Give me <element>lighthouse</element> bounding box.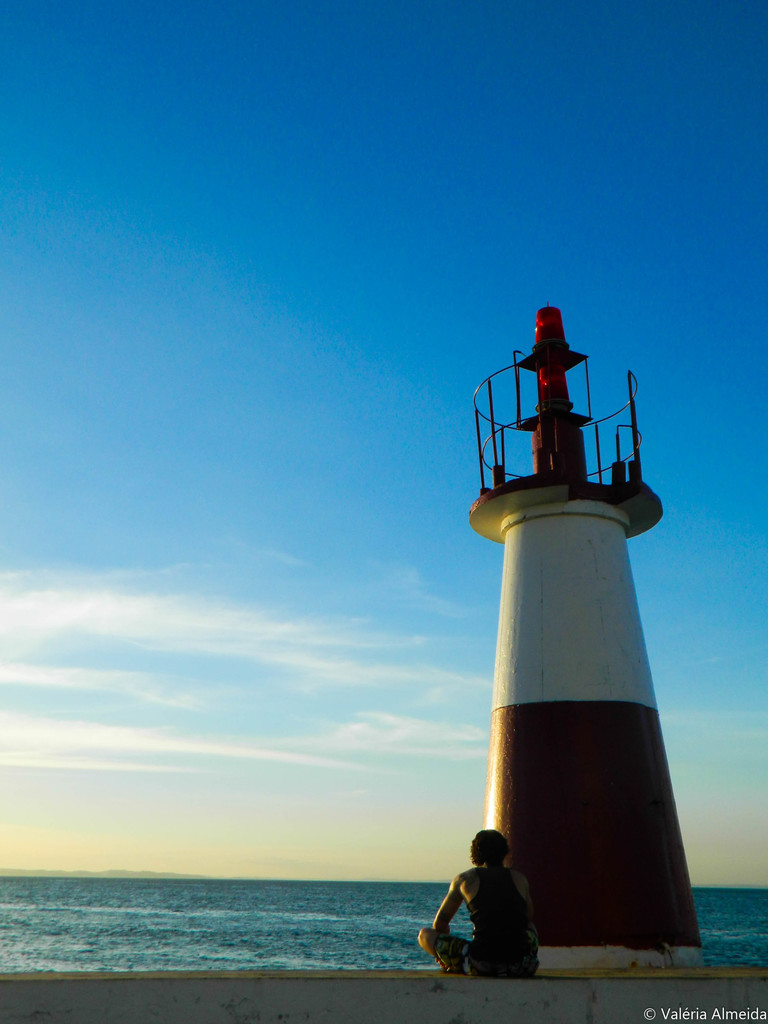
{"left": 437, "top": 277, "right": 708, "bottom": 970}.
